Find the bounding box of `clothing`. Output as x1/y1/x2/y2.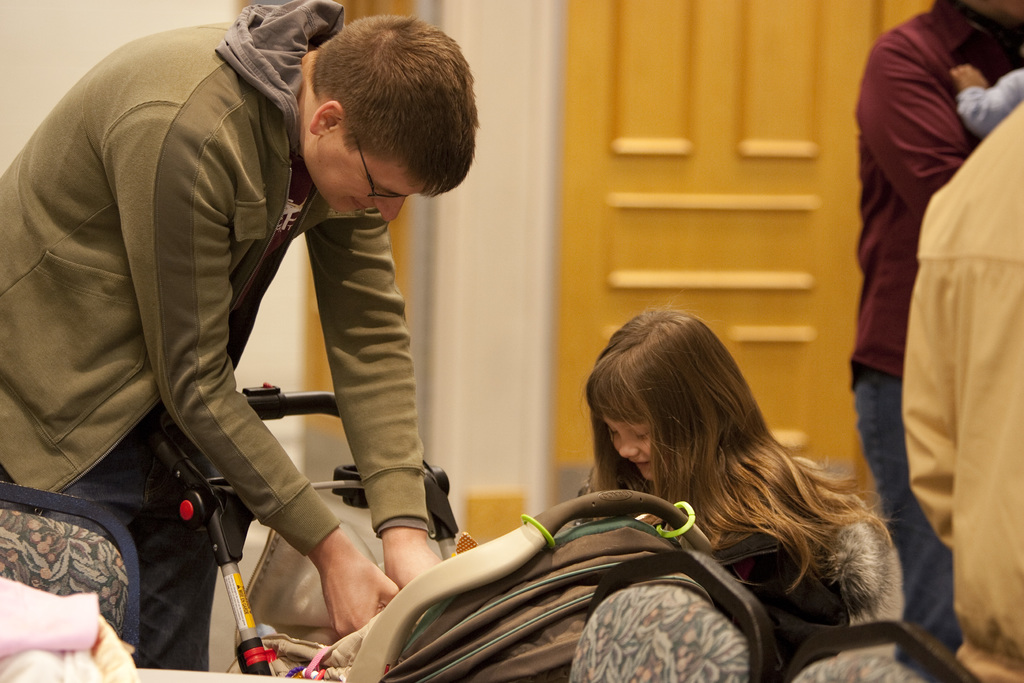
893/111/1023/682.
